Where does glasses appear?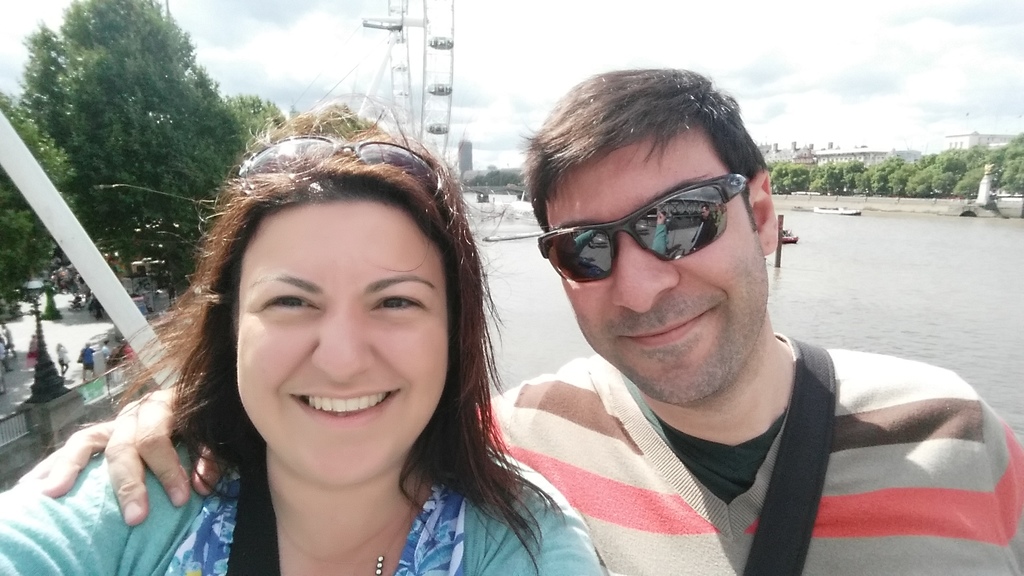
Appears at crop(523, 169, 757, 298).
